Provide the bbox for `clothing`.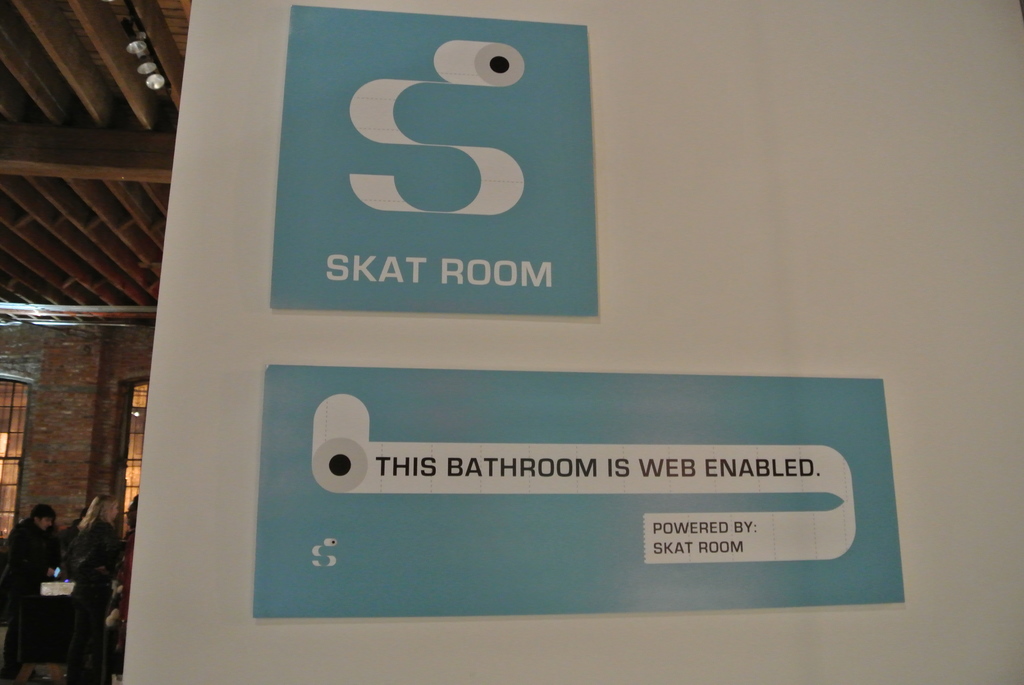
67, 514, 116, 684.
